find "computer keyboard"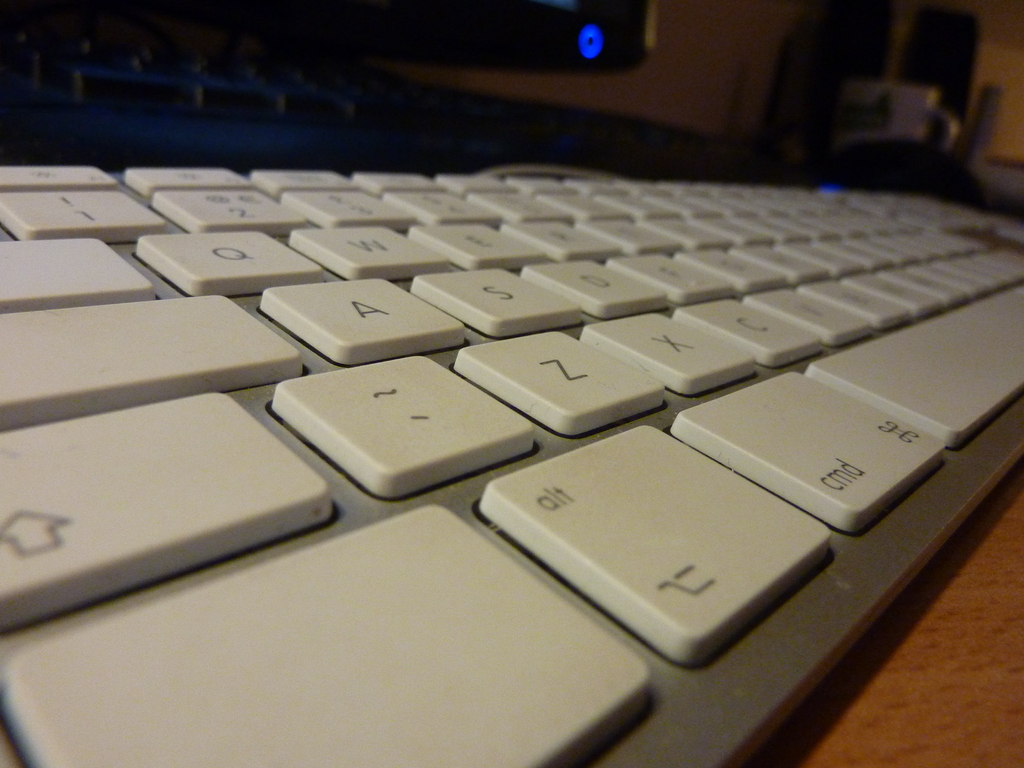
BBox(0, 164, 1023, 767)
